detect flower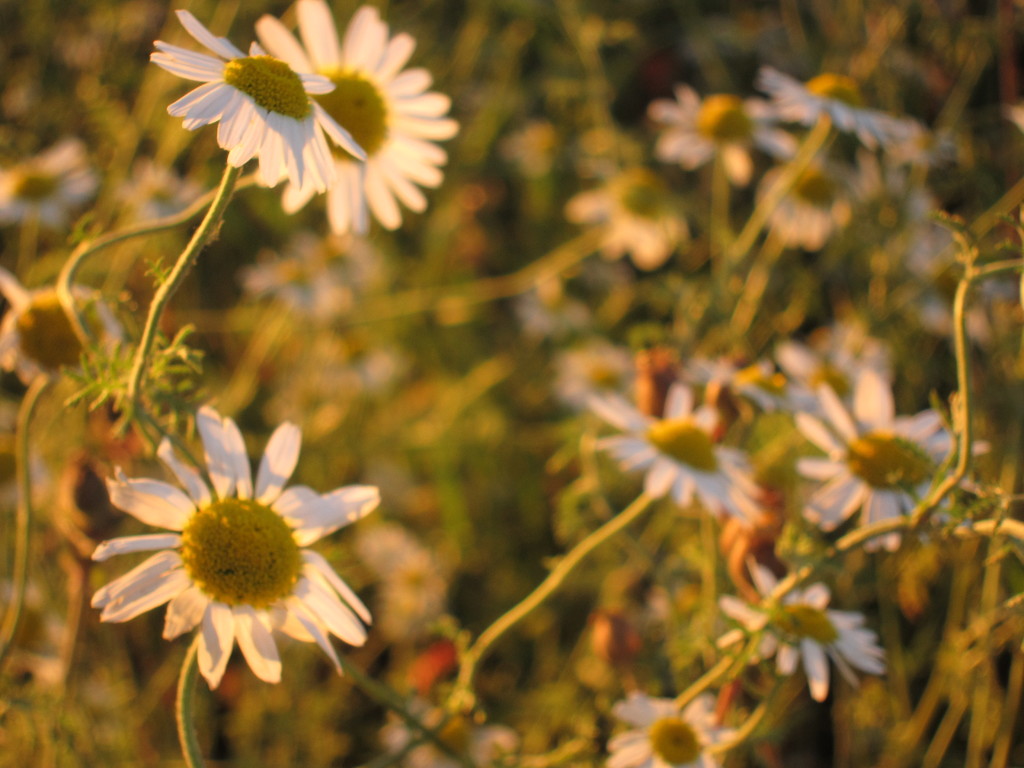
(652,83,789,188)
